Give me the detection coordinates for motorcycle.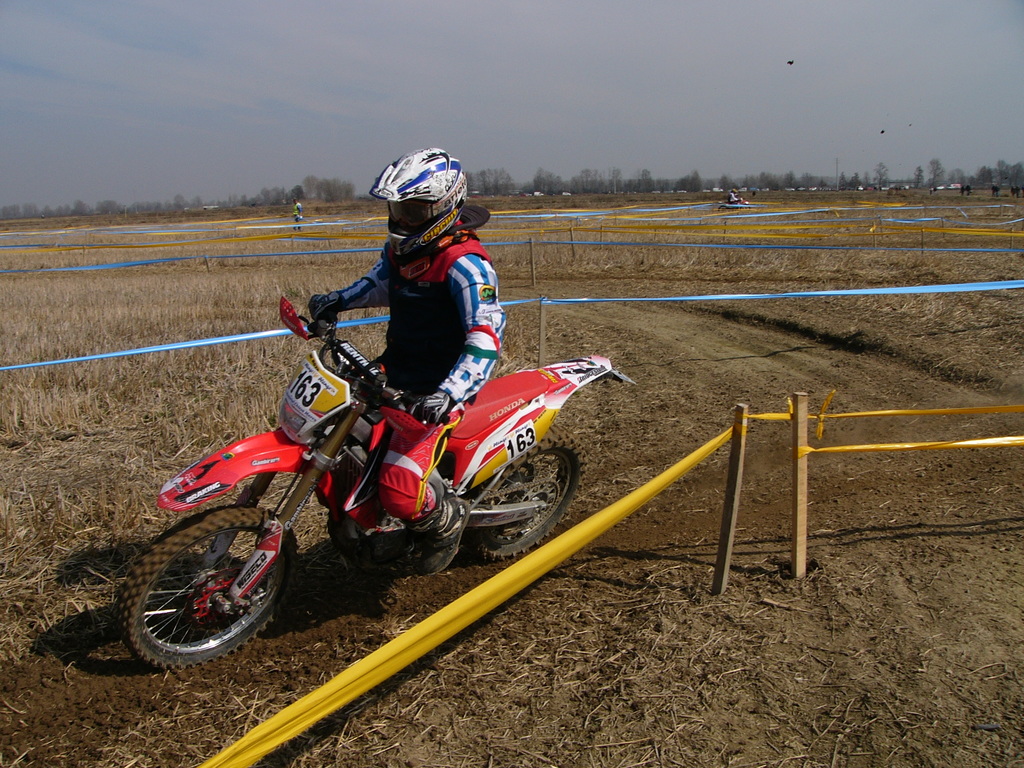
117, 296, 631, 671.
